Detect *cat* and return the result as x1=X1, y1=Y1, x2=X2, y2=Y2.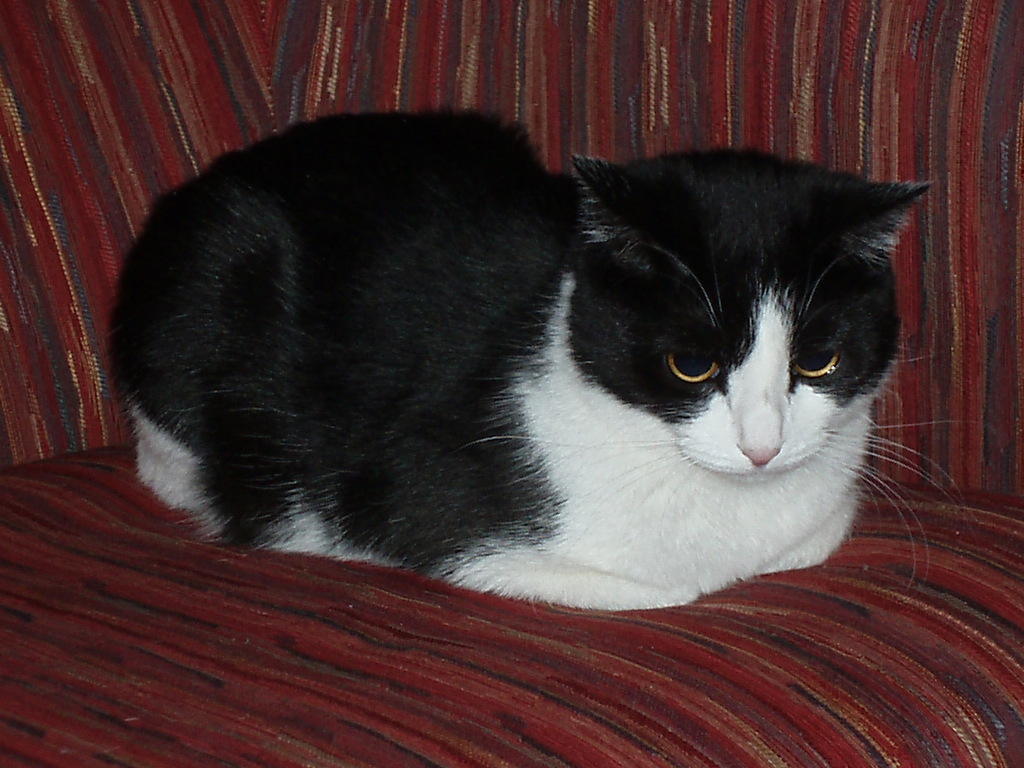
x1=107, y1=103, x2=970, y2=605.
